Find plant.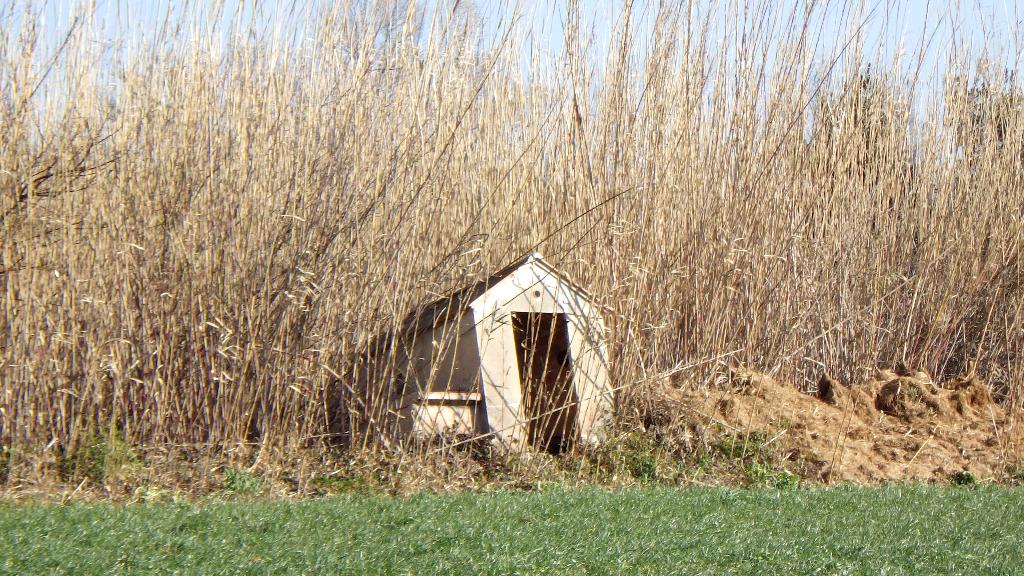
locate(729, 425, 770, 456).
